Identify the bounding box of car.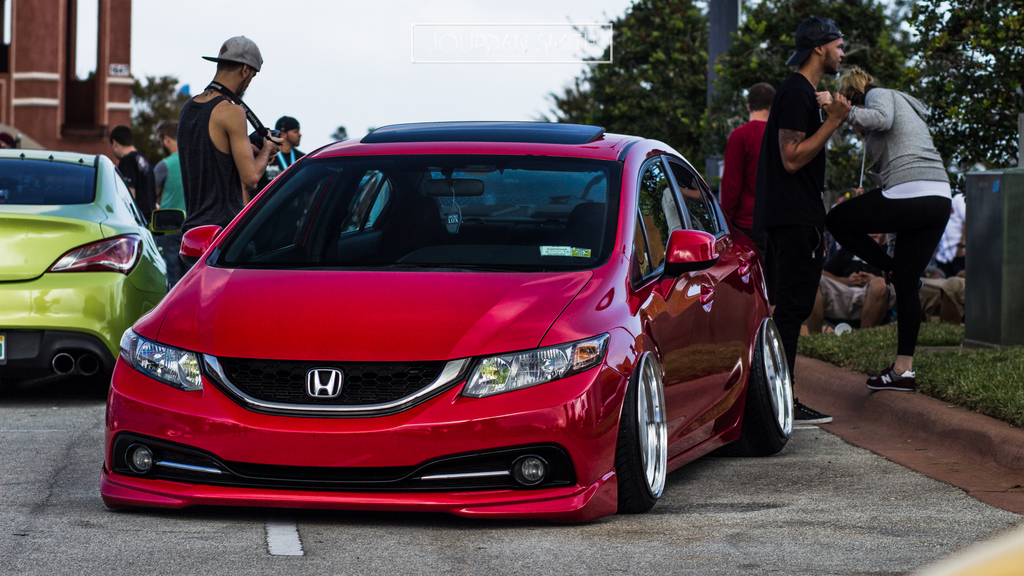
{"left": 98, "top": 112, "right": 798, "bottom": 523}.
